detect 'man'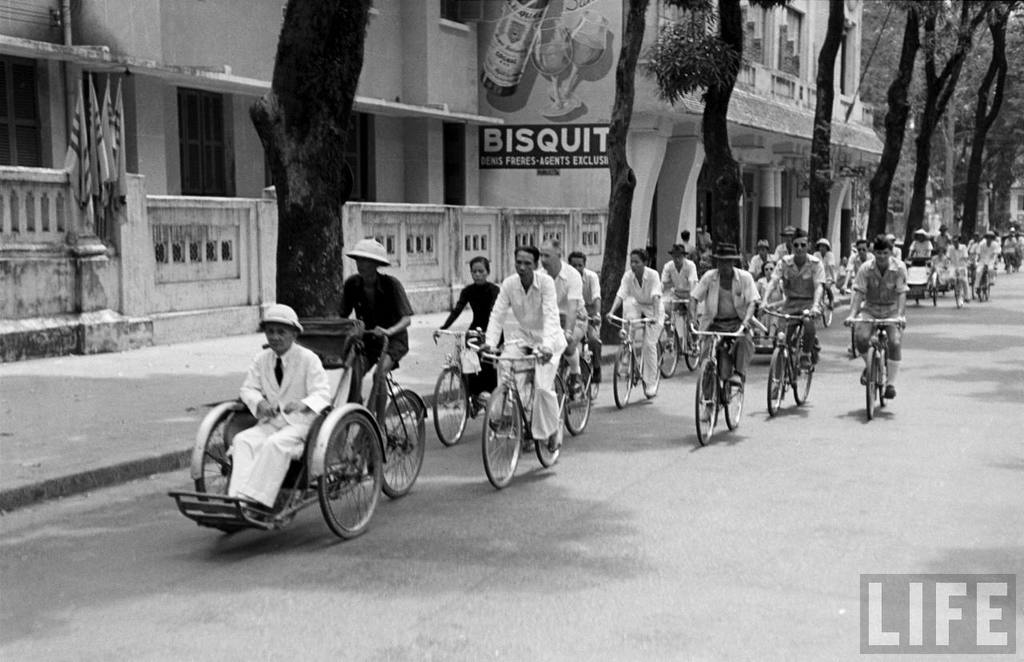
<bbox>653, 242, 691, 347</bbox>
